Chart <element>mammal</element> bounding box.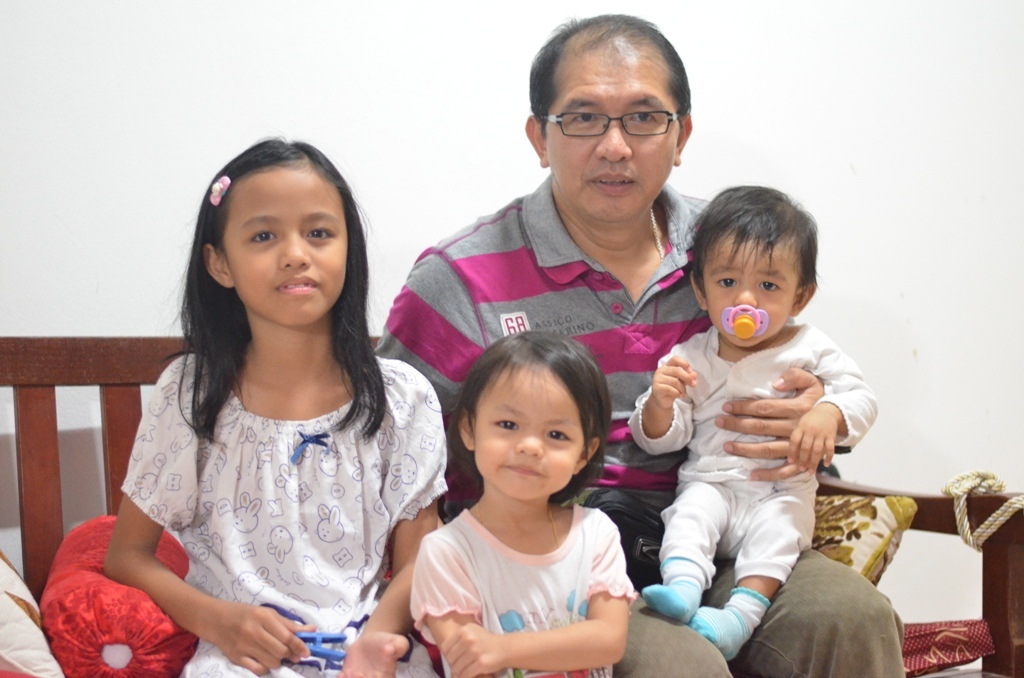
Charted: [395,332,654,620].
